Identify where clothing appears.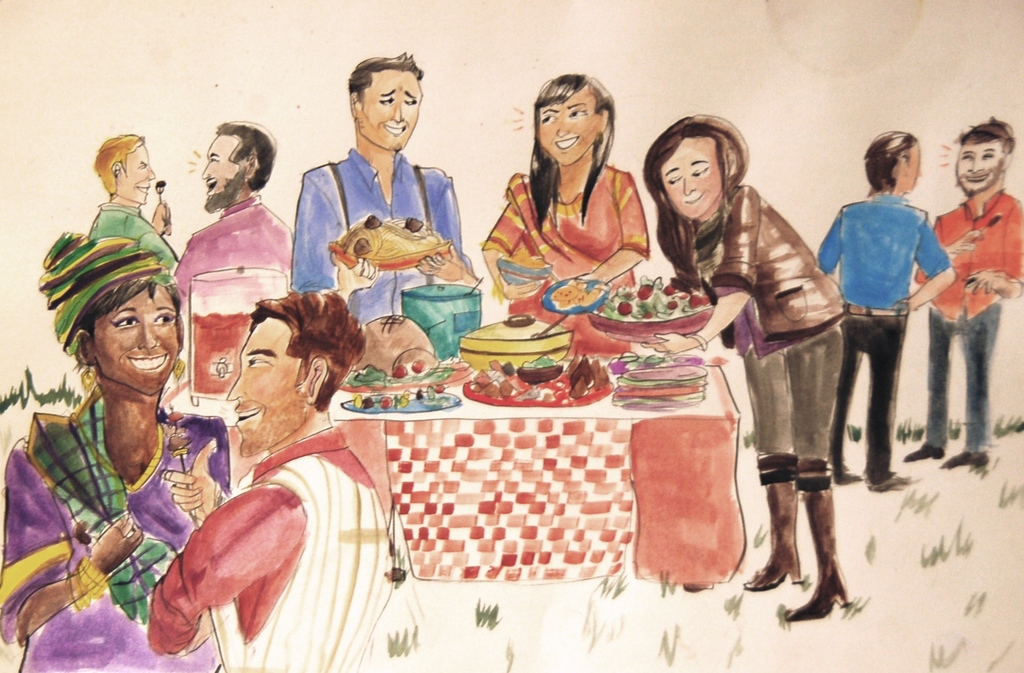
Appears at (289,146,472,328).
